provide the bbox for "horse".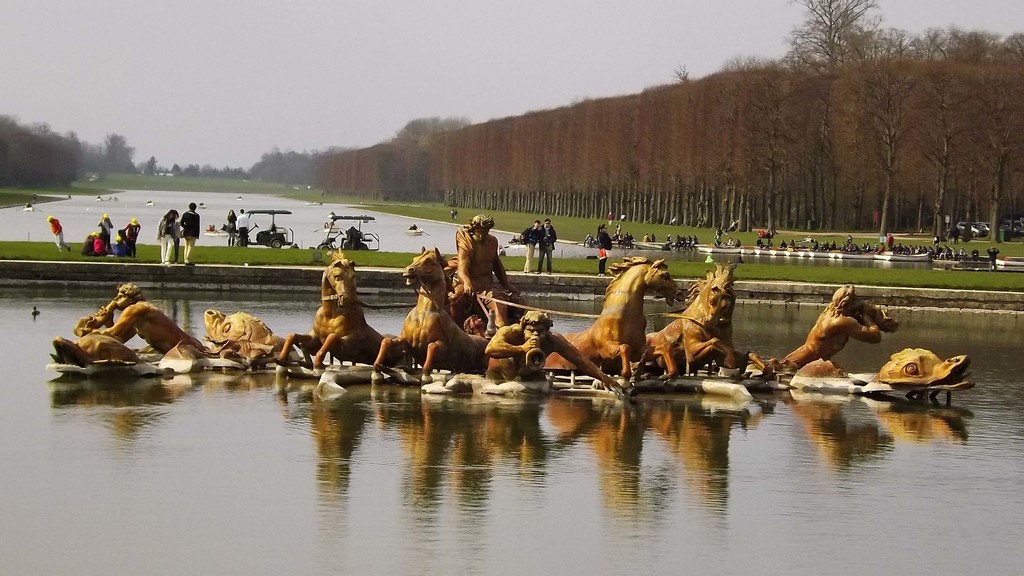
bbox=(374, 244, 492, 385).
